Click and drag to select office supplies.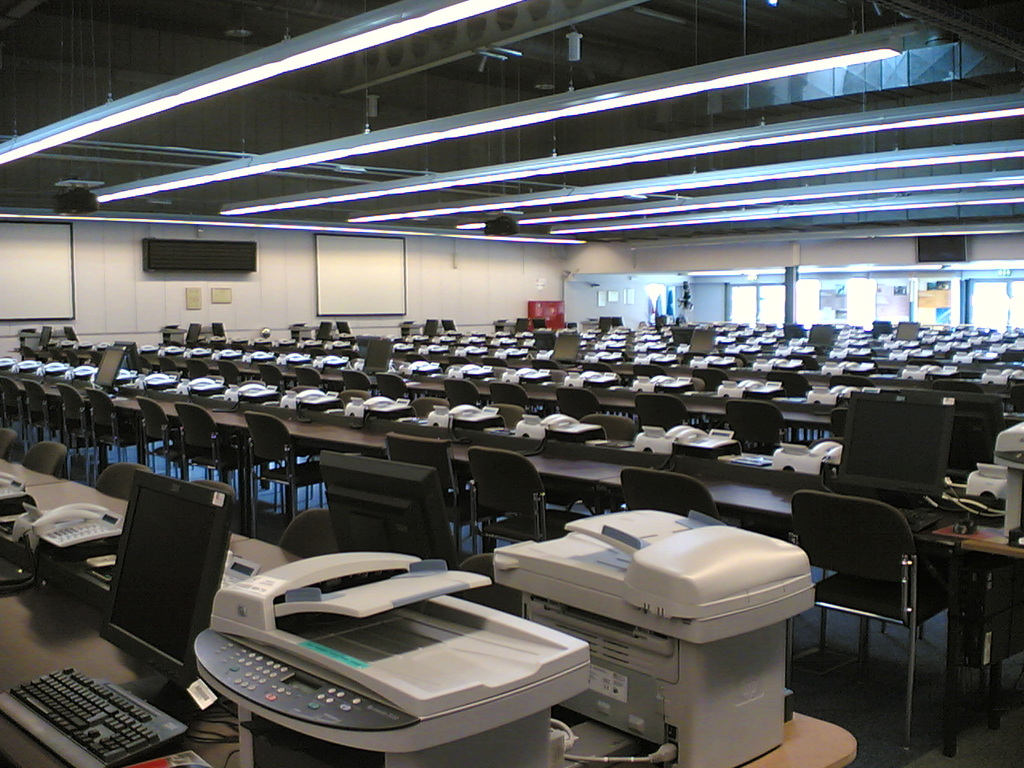
Selection: pyautogui.locateOnScreen(489, 498, 810, 767).
